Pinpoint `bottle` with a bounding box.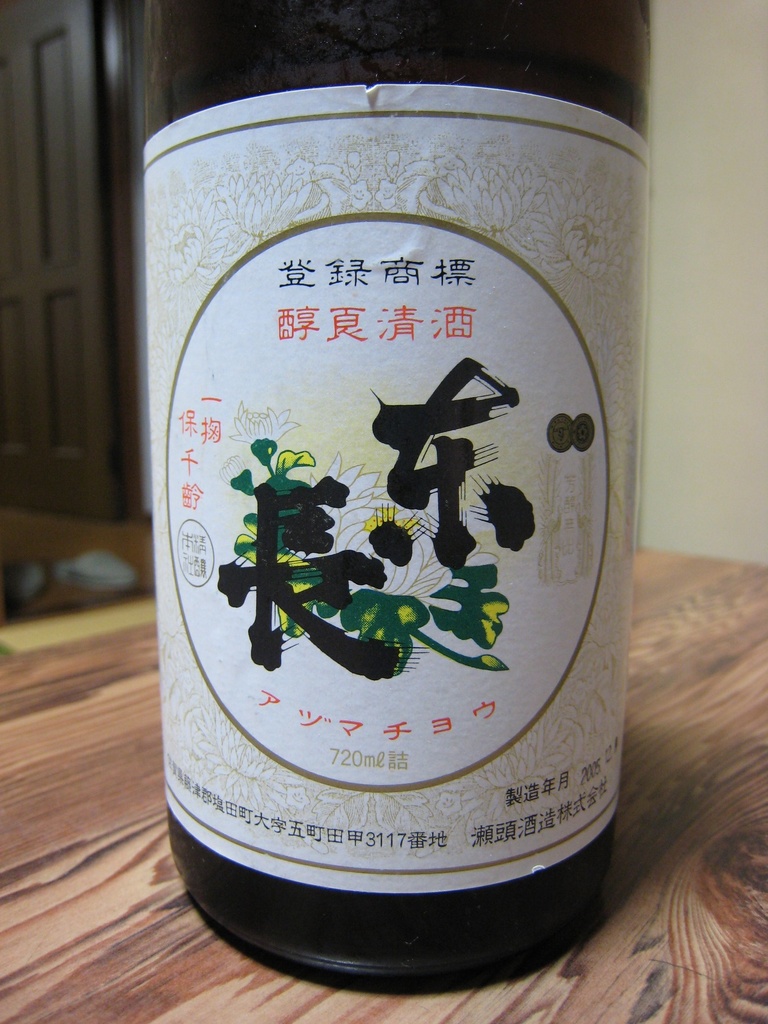
(134, 0, 673, 997).
